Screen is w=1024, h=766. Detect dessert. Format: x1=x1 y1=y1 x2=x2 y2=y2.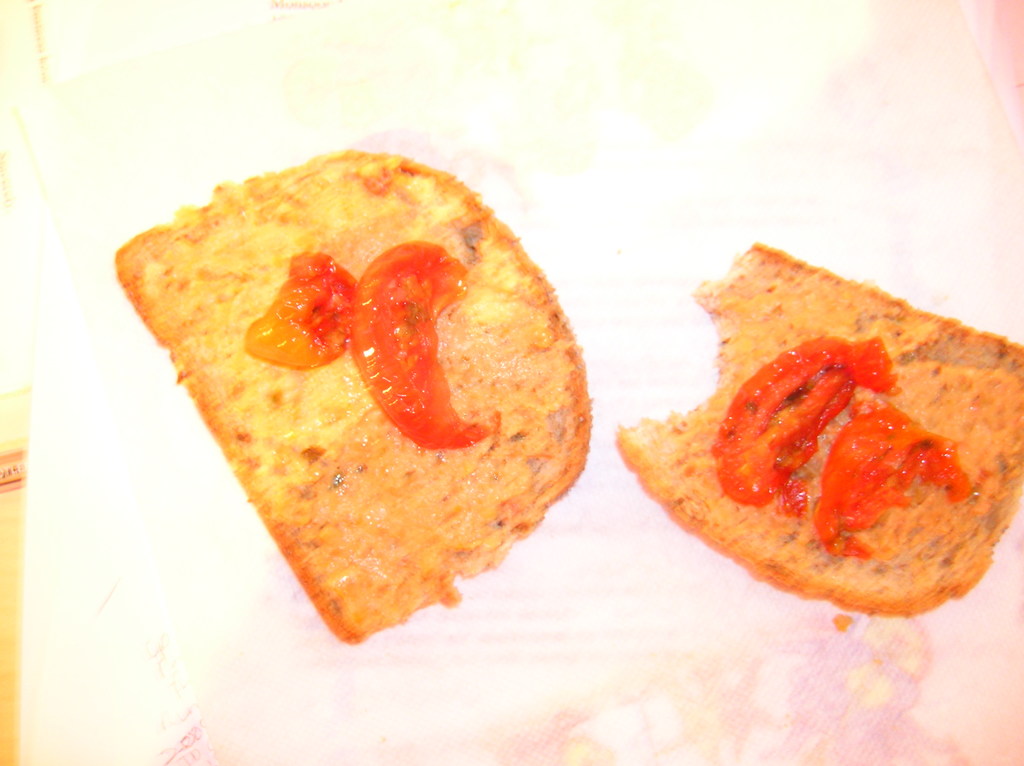
x1=620 y1=238 x2=1023 y2=619.
